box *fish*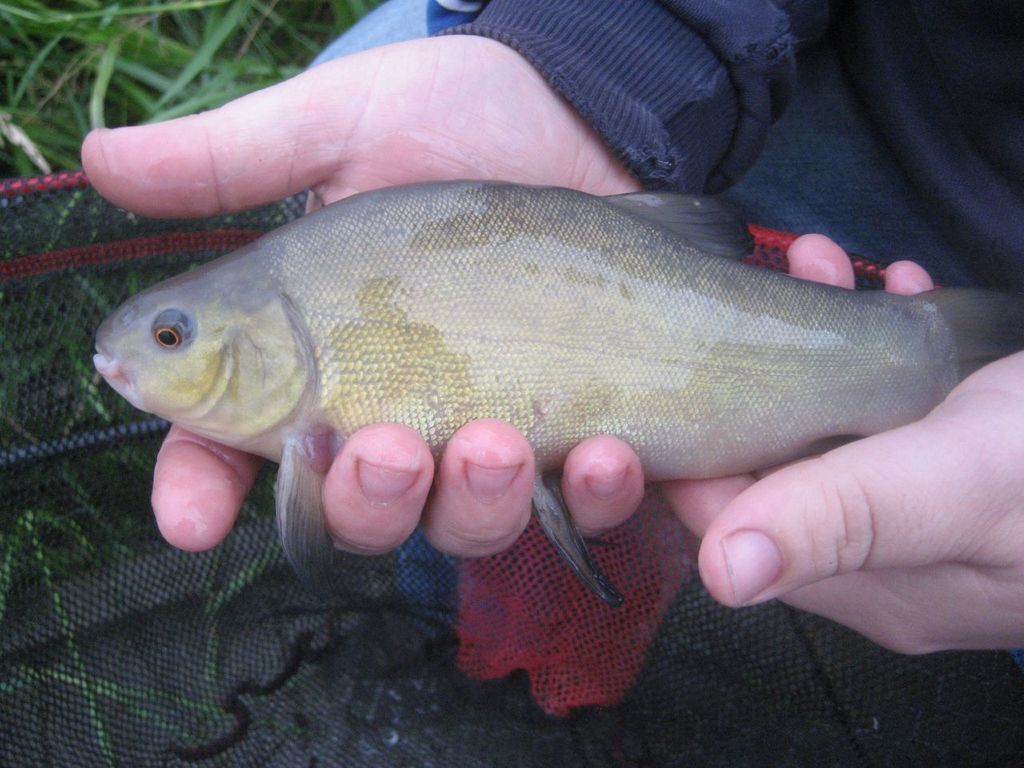
detection(94, 176, 1023, 615)
